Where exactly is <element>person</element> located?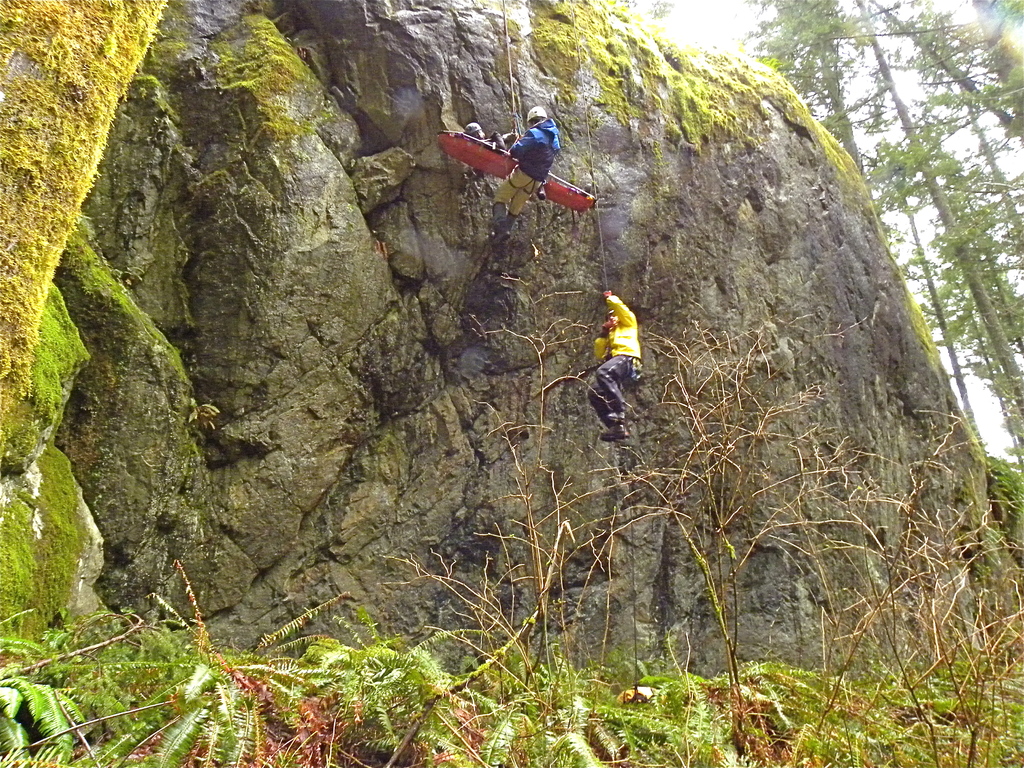
Its bounding box is 586/261/649/457.
